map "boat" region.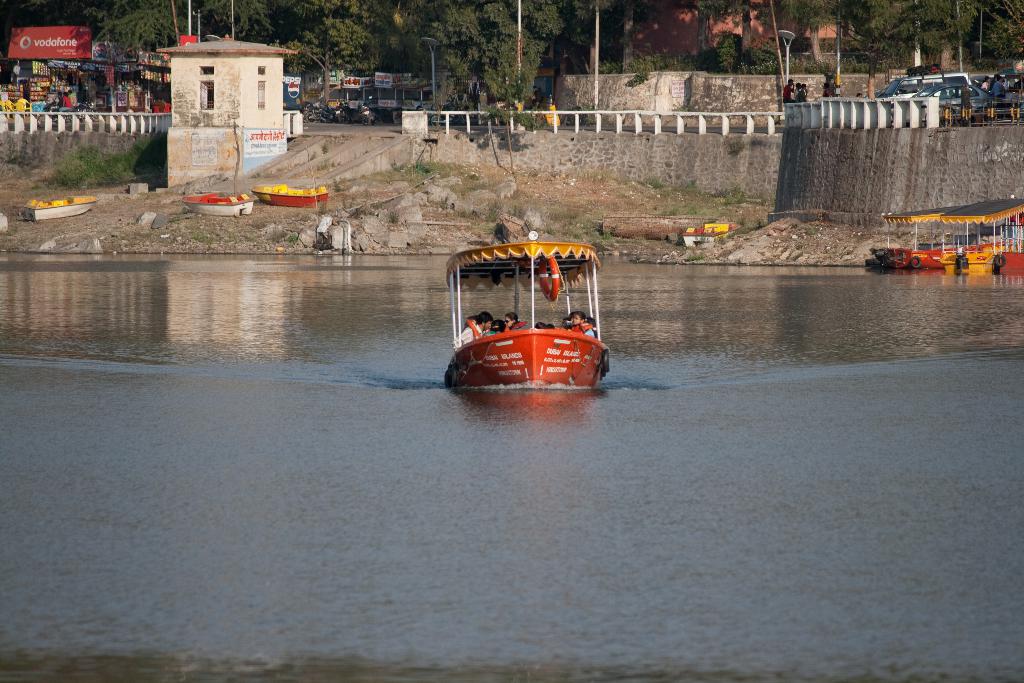
Mapped to [435,212,619,399].
